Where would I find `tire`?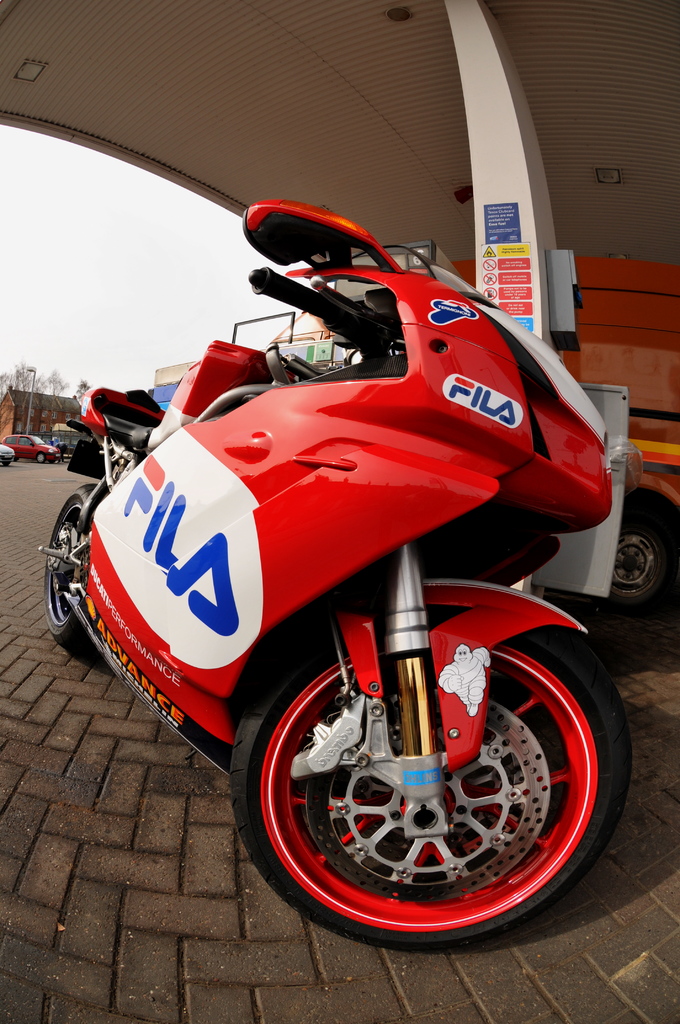
At (47,484,109,650).
